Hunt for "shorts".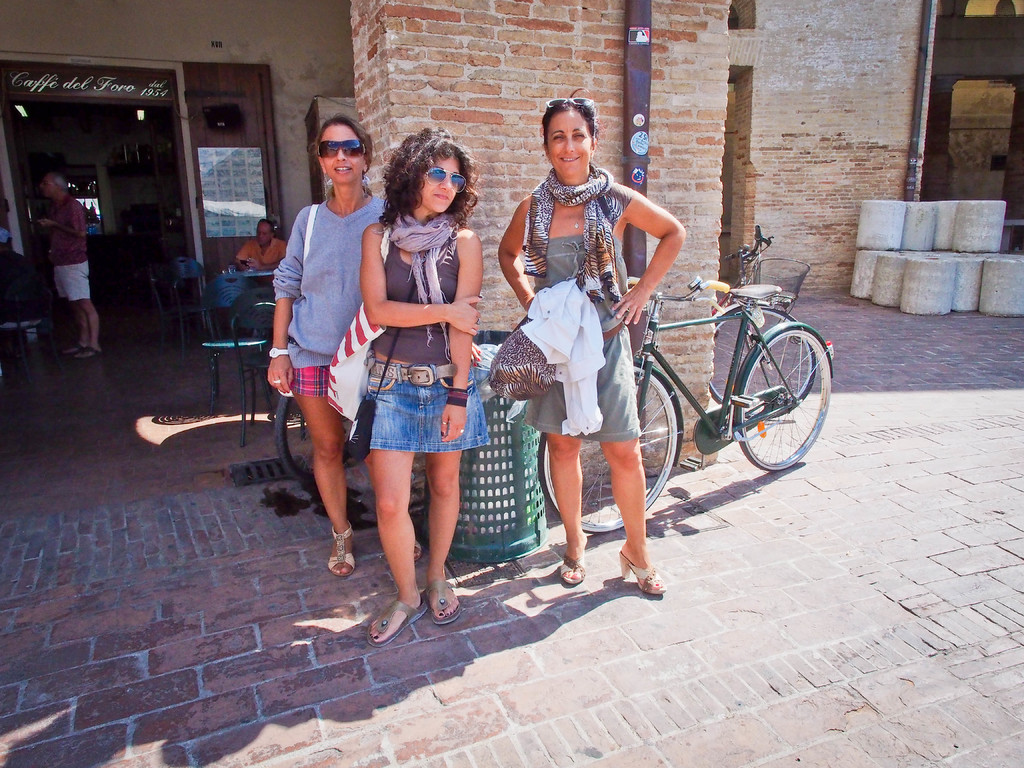
Hunted down at {"left": 366, "top": 360, "right": 488, "bottom": 452}.
